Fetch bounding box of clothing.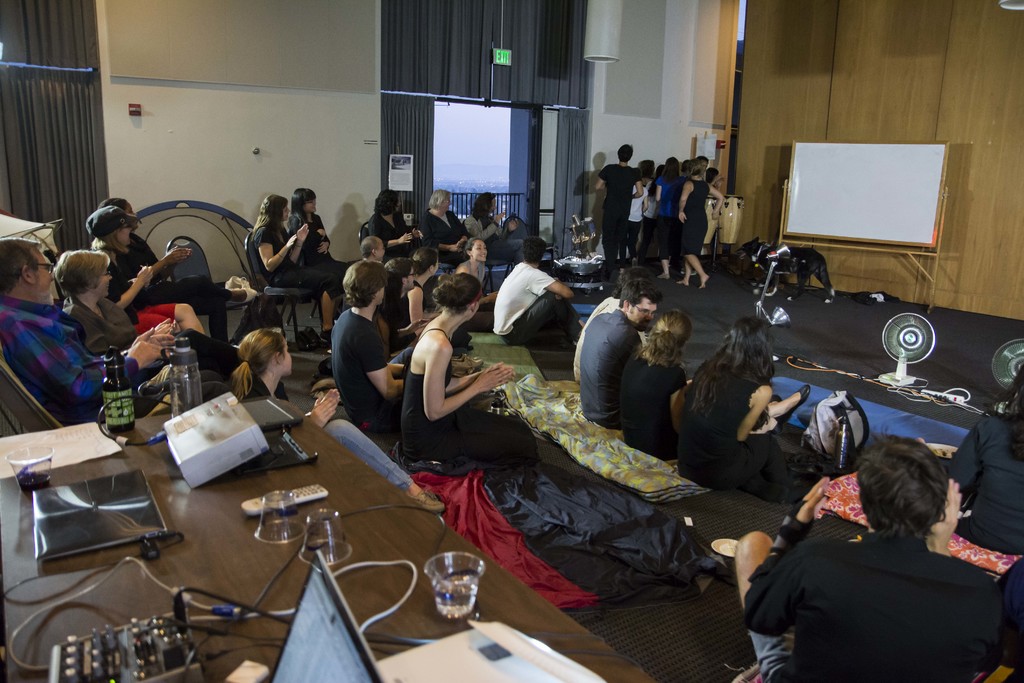
Bbox: x1=92, y1=231, x2=228, y2=336.
